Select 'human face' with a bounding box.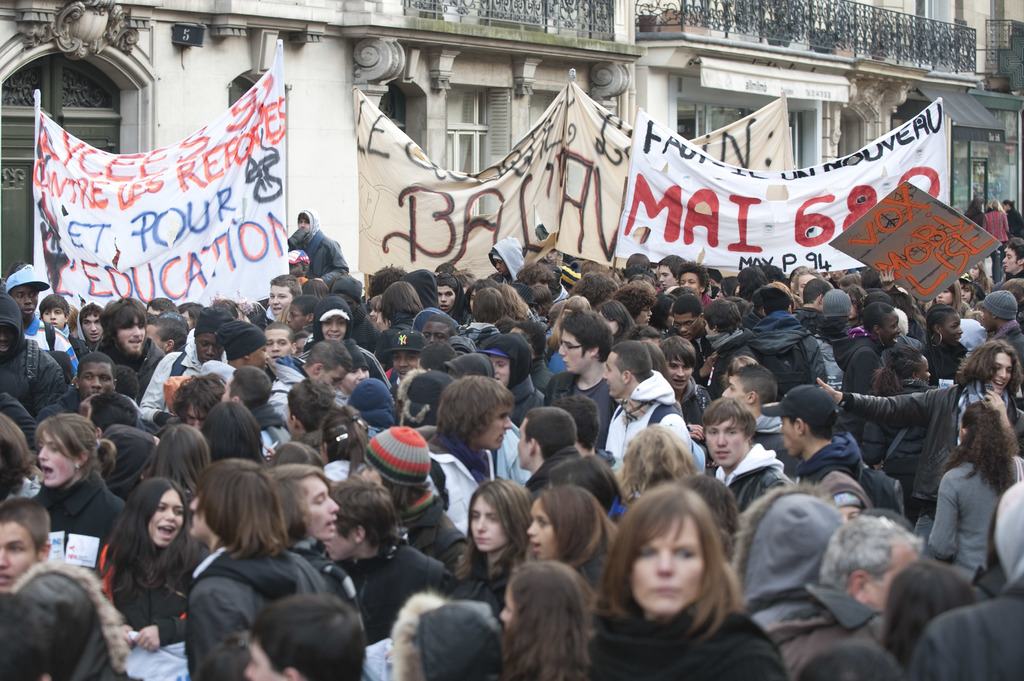
(left=476, top=406, right=515, bottom=451).
